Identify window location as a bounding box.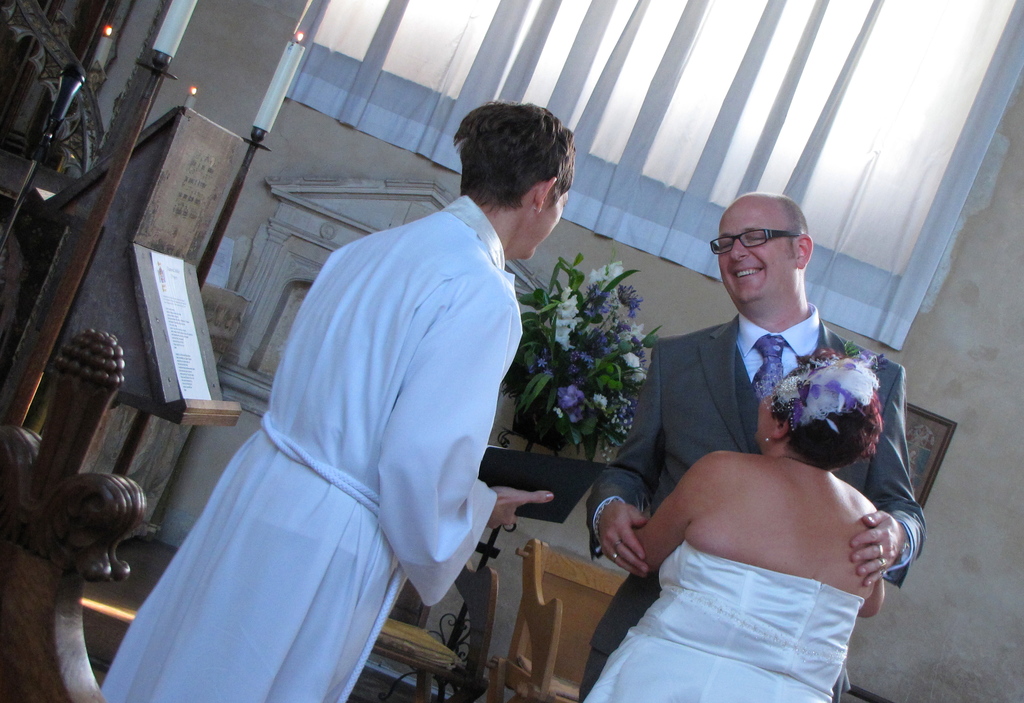
detection(296, 0, 1023, 302).
